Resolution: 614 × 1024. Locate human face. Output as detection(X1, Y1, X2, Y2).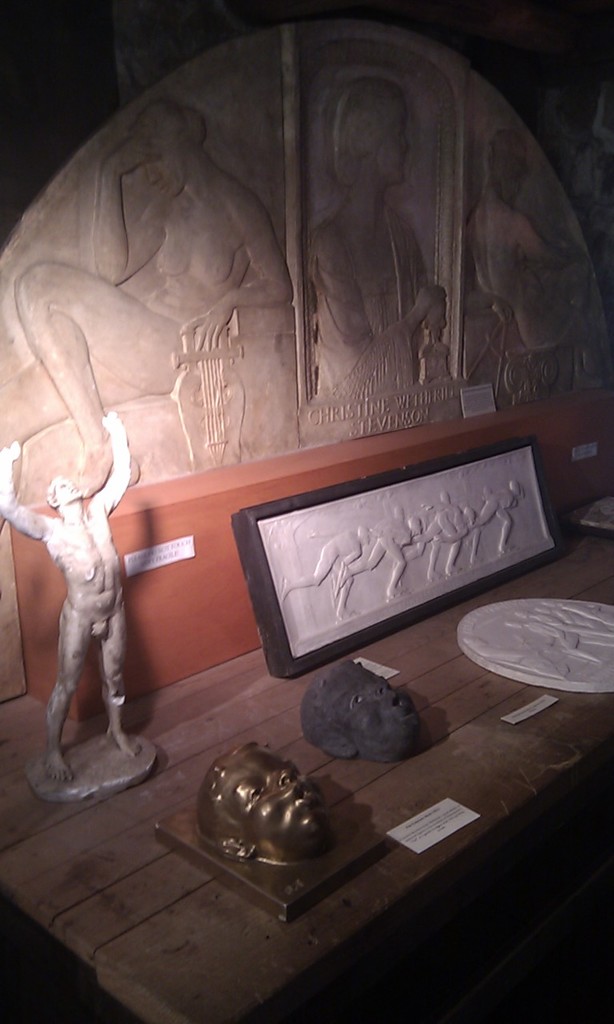
detection(319, 667, 417, 738).
